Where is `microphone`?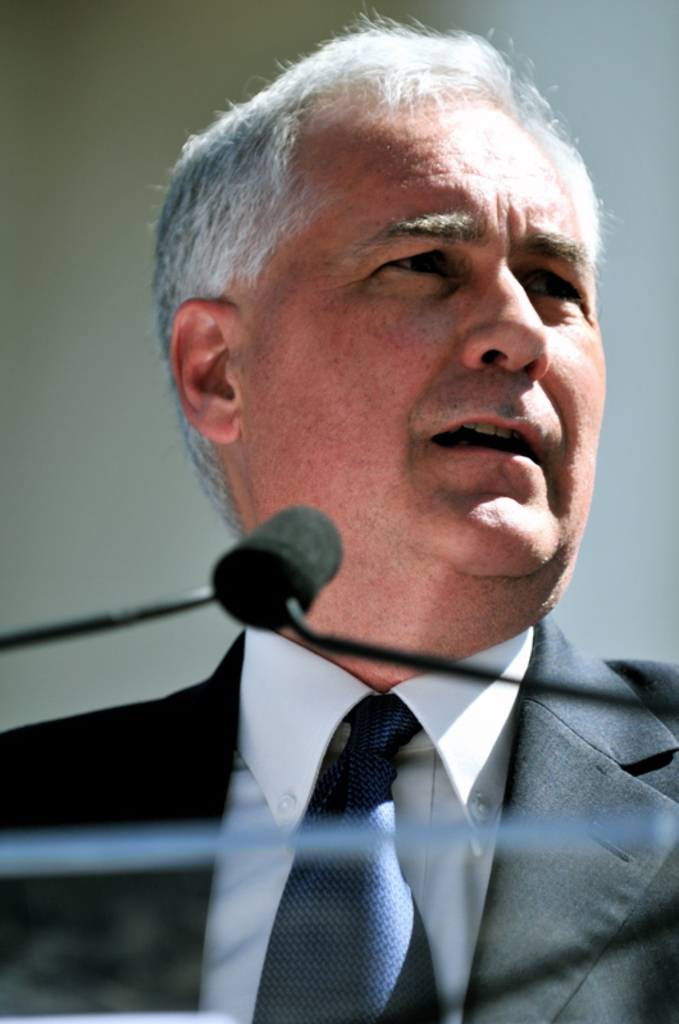
pyautogui.locateOnScreen(0, 497, 678, 713).
